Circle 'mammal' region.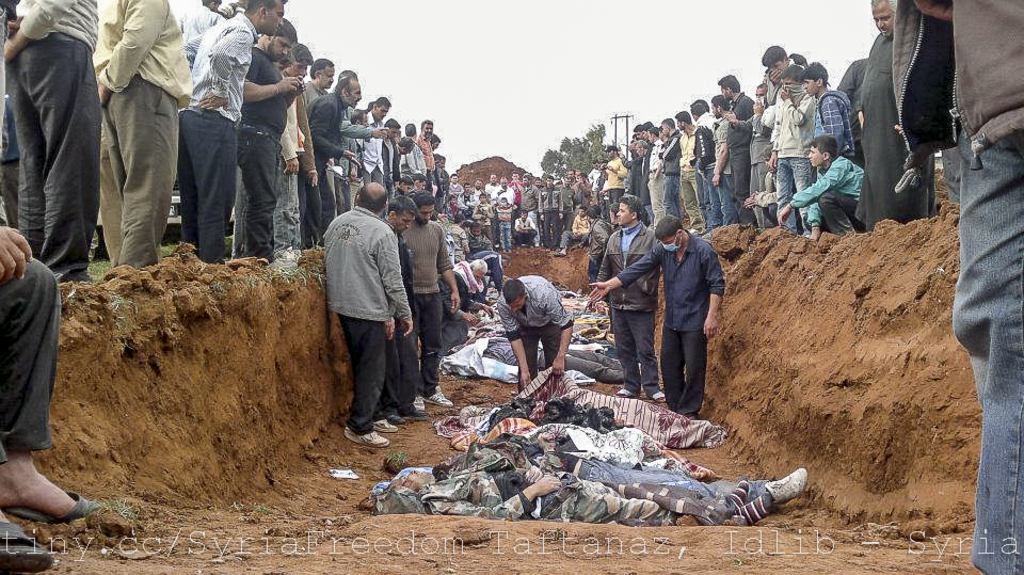
Region: 0,223,78,572.
